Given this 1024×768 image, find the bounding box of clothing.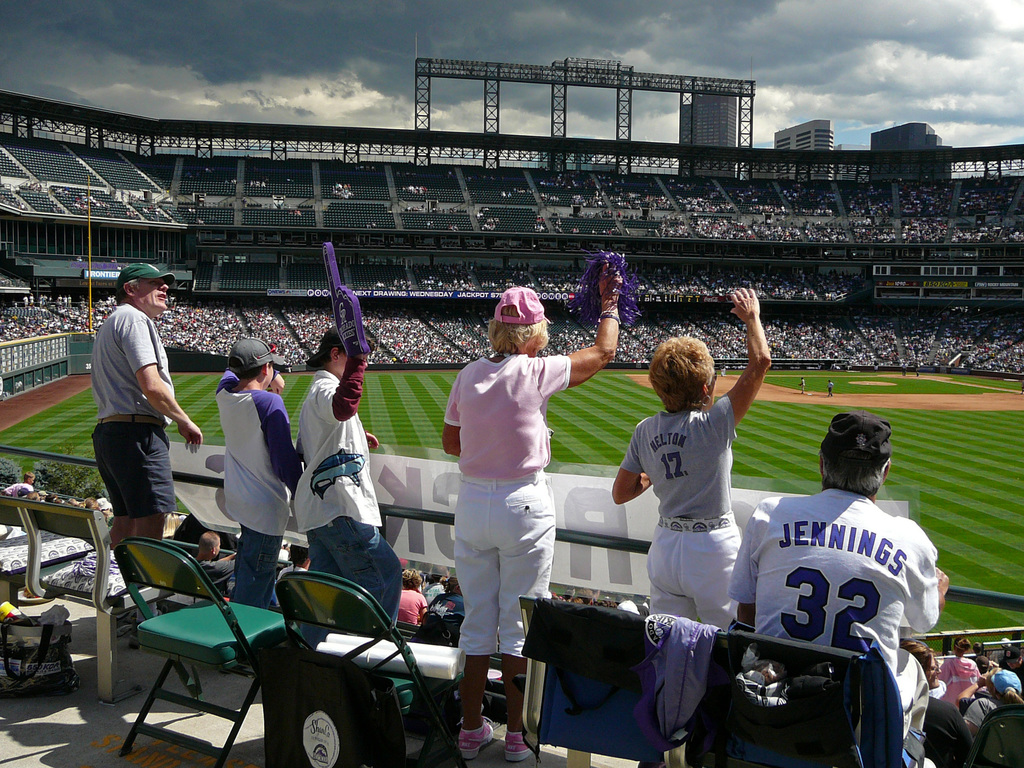
<bbox>724, 476, 941, 744</bbox>.
